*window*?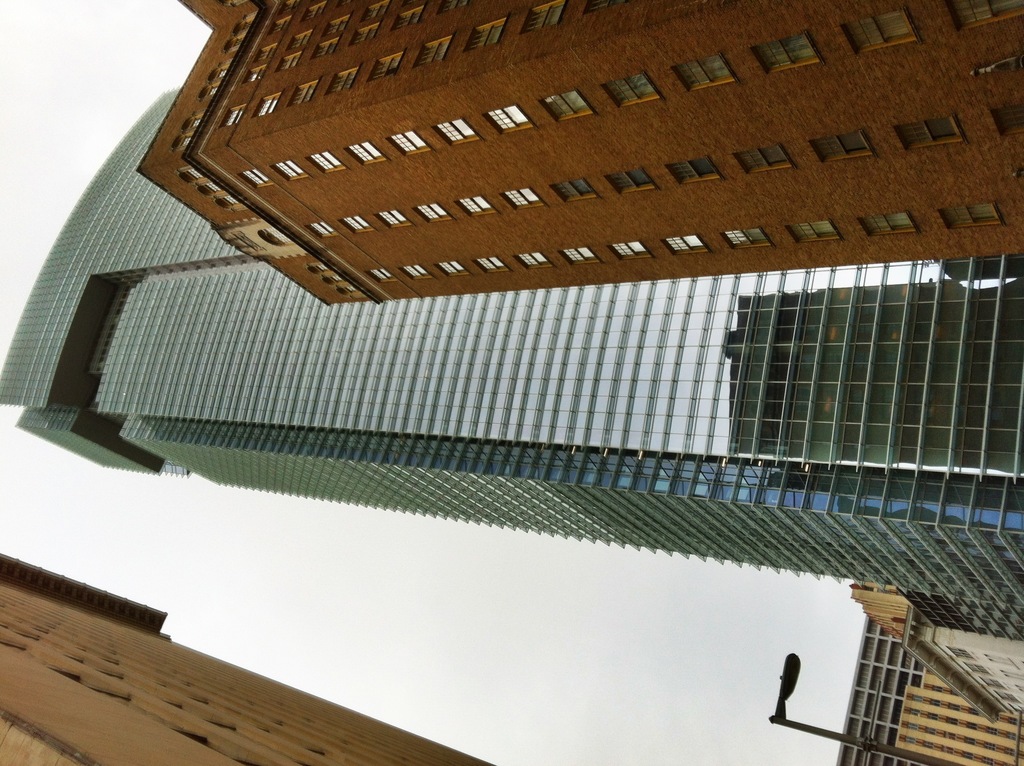
BBox(388, 129, 427, 157)
